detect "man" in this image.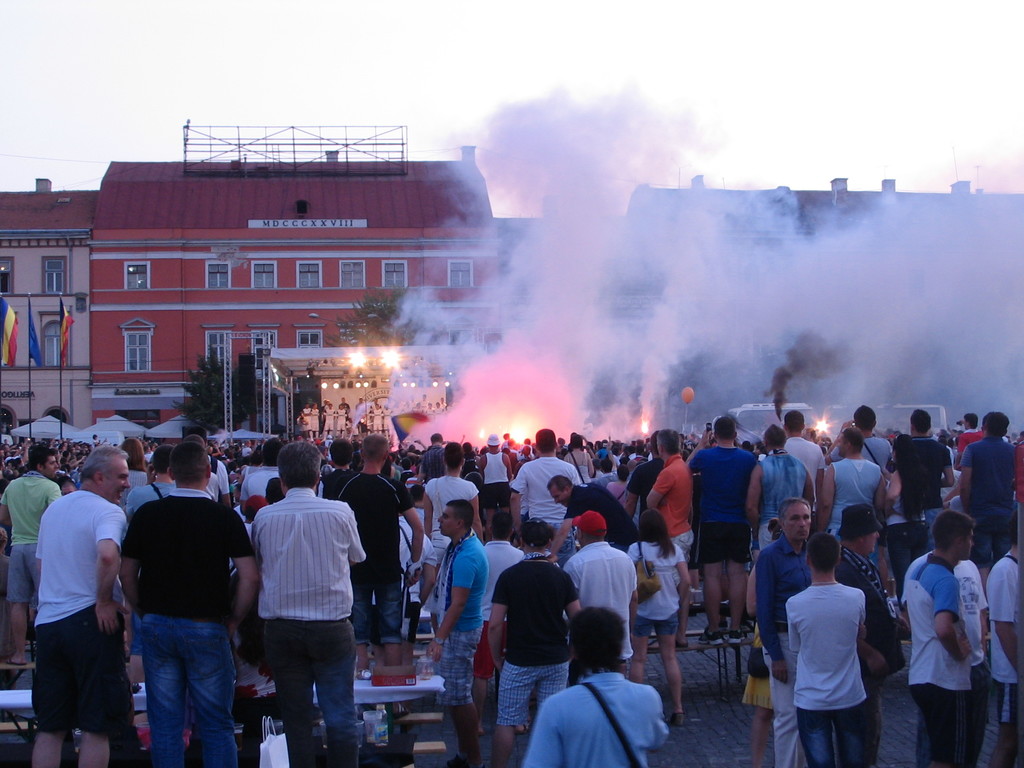
Detection: Rect(778, 536, 895, 764).
